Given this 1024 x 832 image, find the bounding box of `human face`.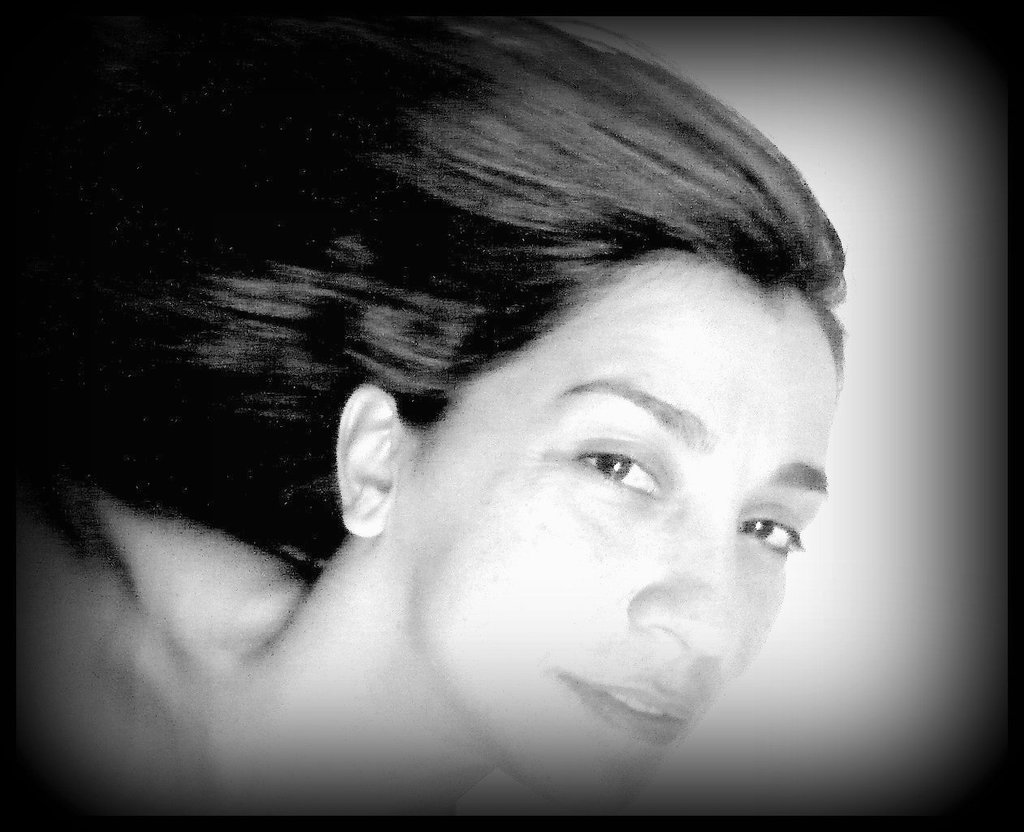
403, 289, 838, 802.
